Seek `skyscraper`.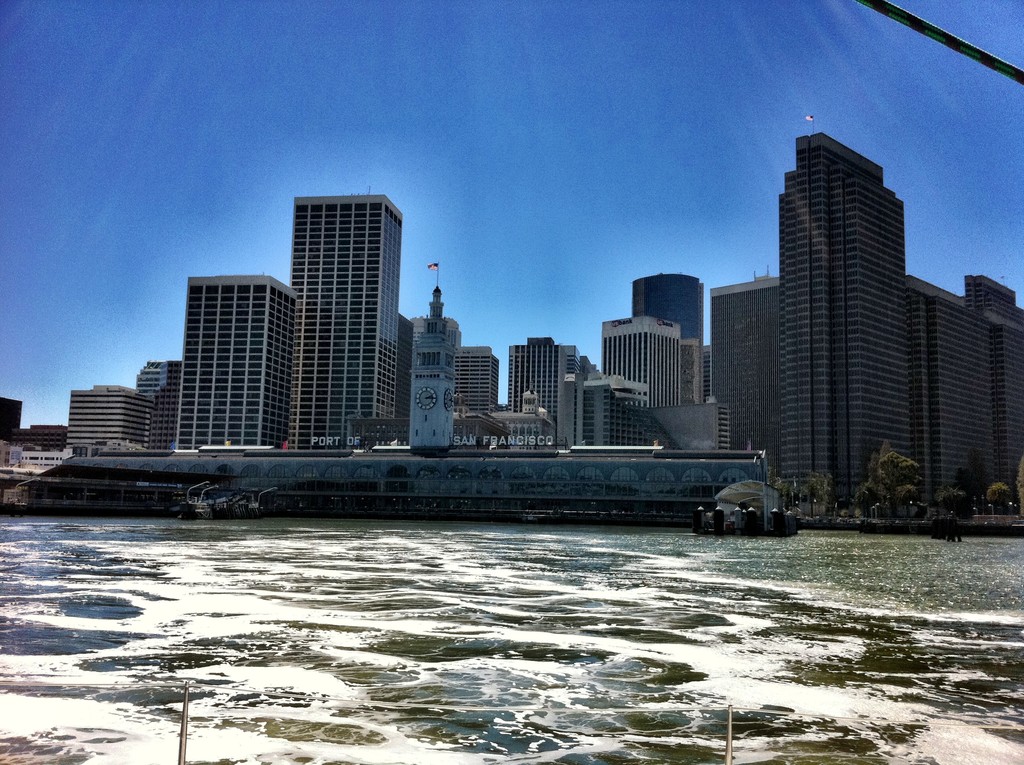
box=[600, 316, 676, 410].
